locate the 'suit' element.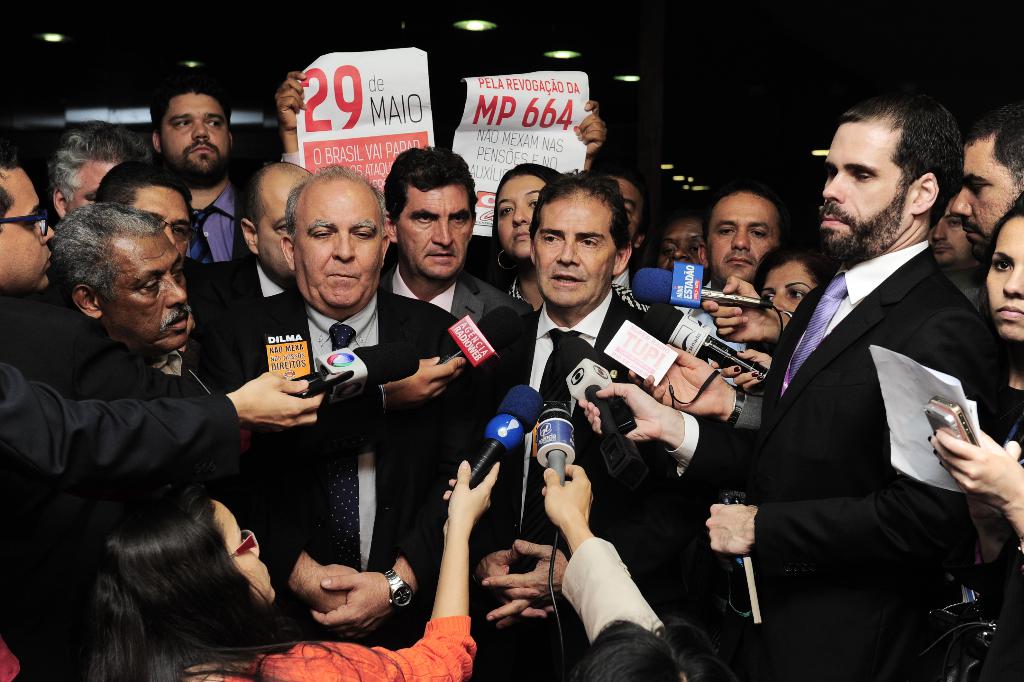
Element bbox: (left=0, top=289, right=101, bottom=398).
